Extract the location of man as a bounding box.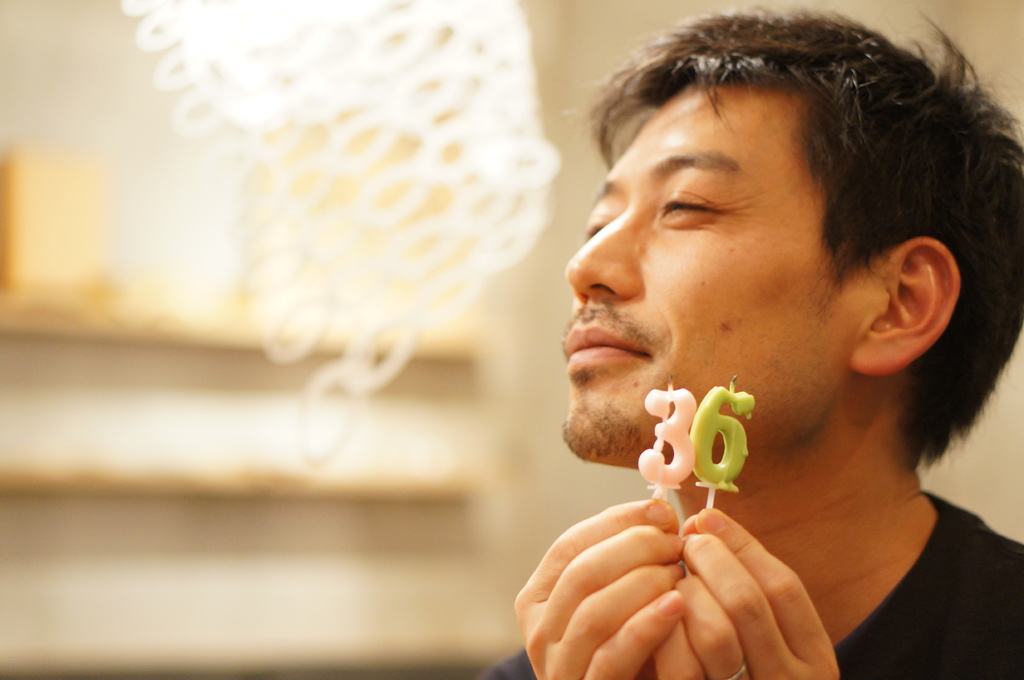
locate(426, 7, 1023, 669).
